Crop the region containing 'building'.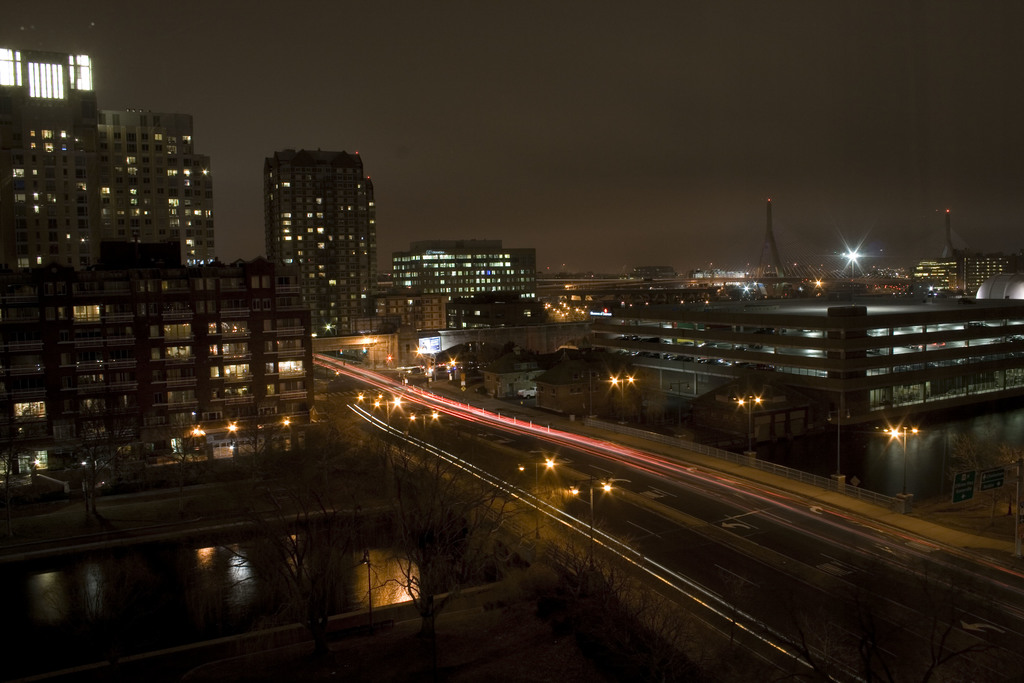
Crop region: 0, 231, 336, 475.
